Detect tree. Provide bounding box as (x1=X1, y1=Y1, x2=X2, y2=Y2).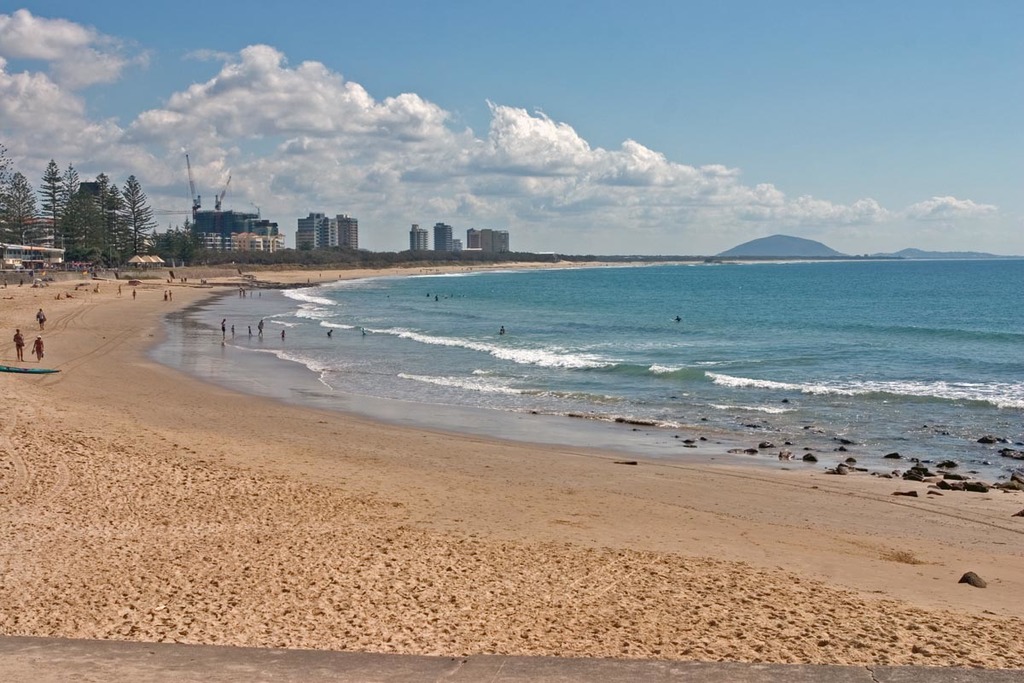
(x1=121, y1=173, x2=146, y2=260).
